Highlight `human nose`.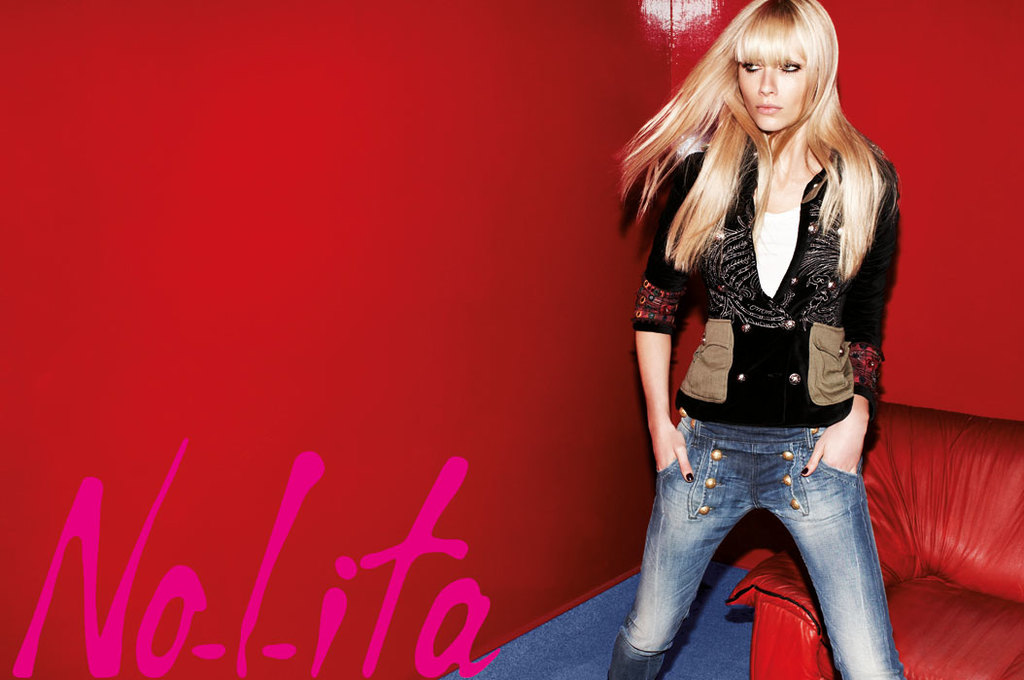
Highlighted region: [757,63,775,90].
